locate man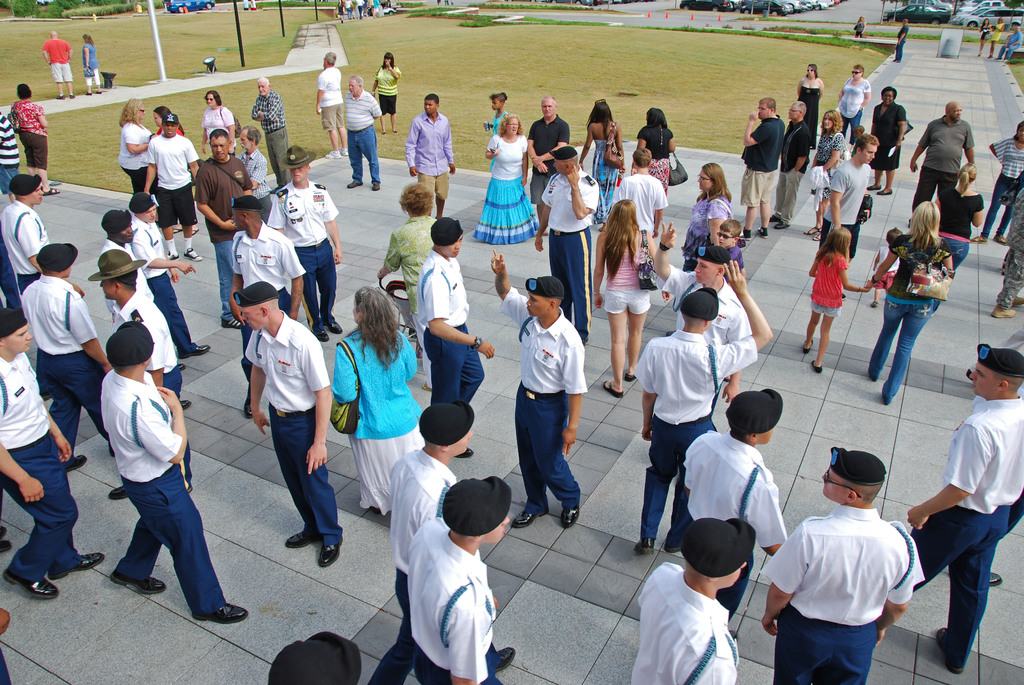
crop(128, 193, 212, 352)
